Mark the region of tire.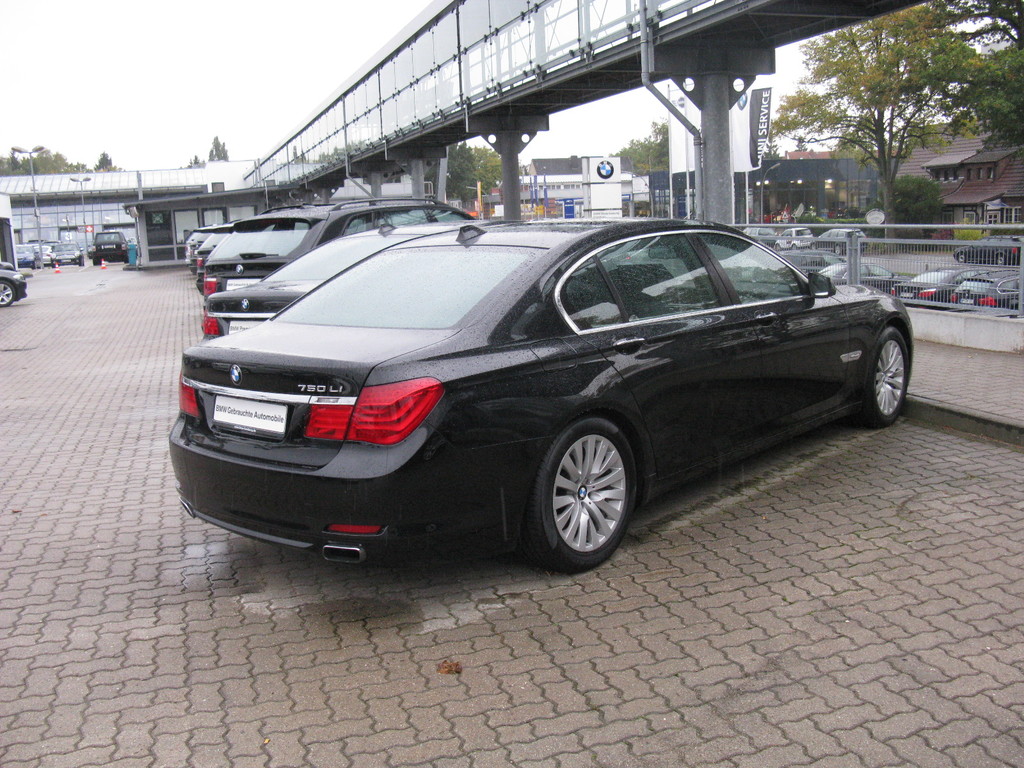
Region: left=996, top=254, right=1009, bottom=265.
